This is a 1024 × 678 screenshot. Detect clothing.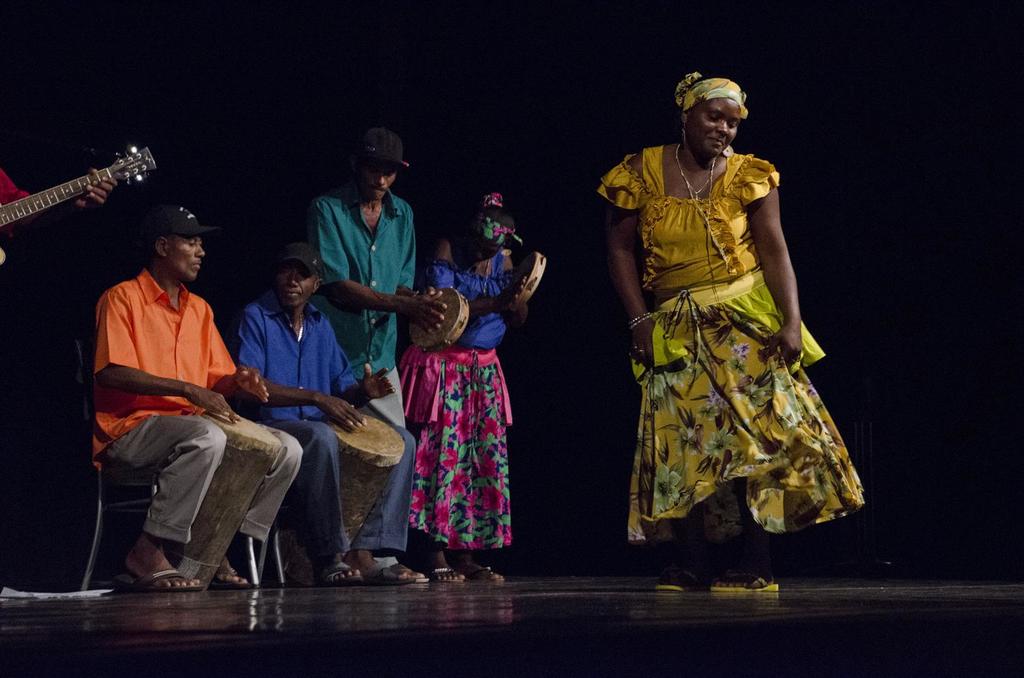
bbox(301, 188, 417, 419).
